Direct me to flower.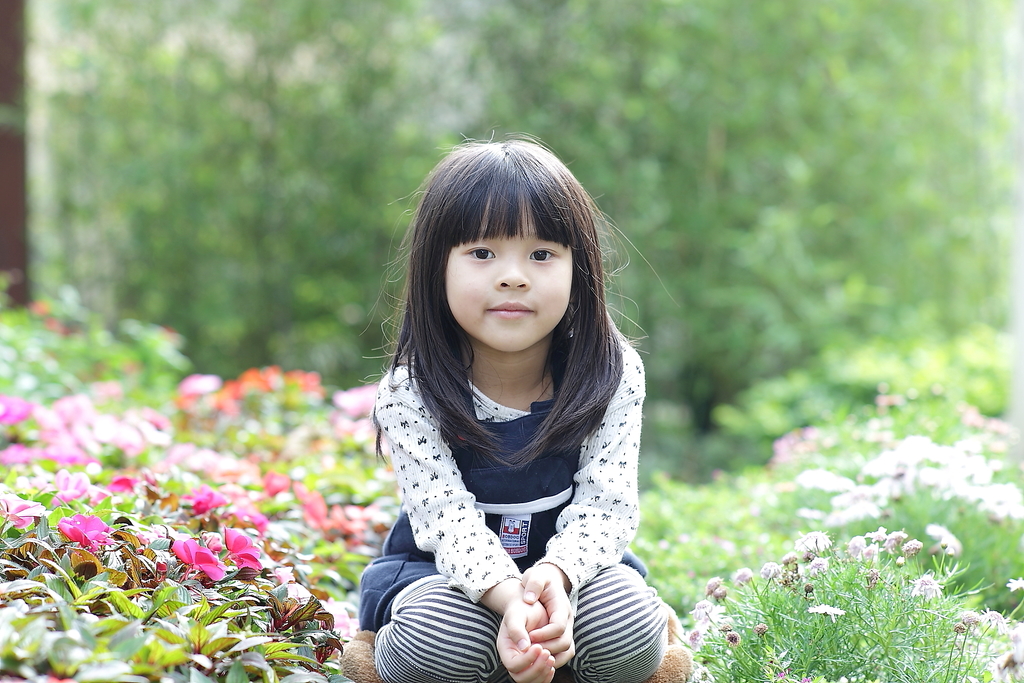
Direction: x1=1005 y1=575 x2=1023 y2=589.
